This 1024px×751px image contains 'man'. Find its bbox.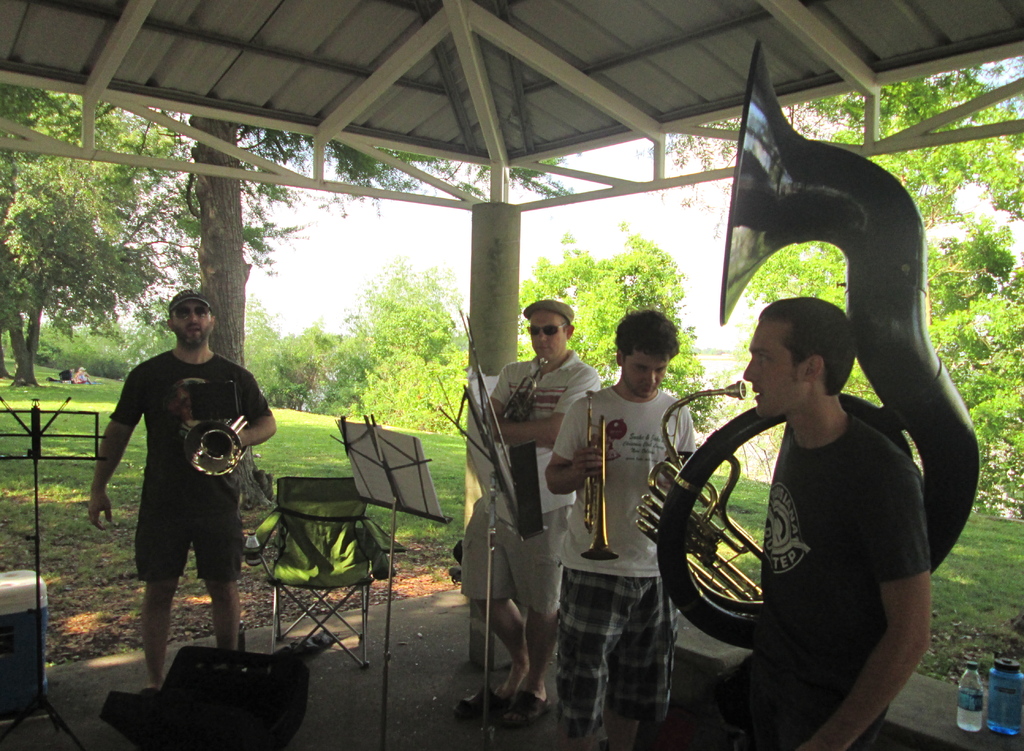
l=93, t=259, r=271, b=686.
